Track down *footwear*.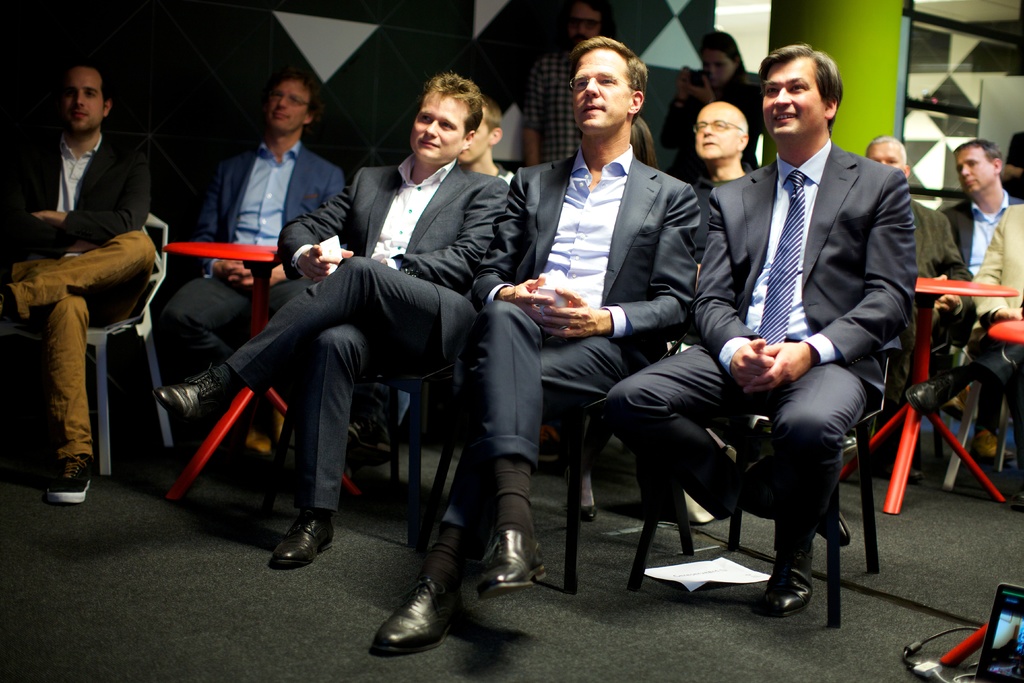
Tracked to [x1=157, y1=357, x2=233, y2=418].
